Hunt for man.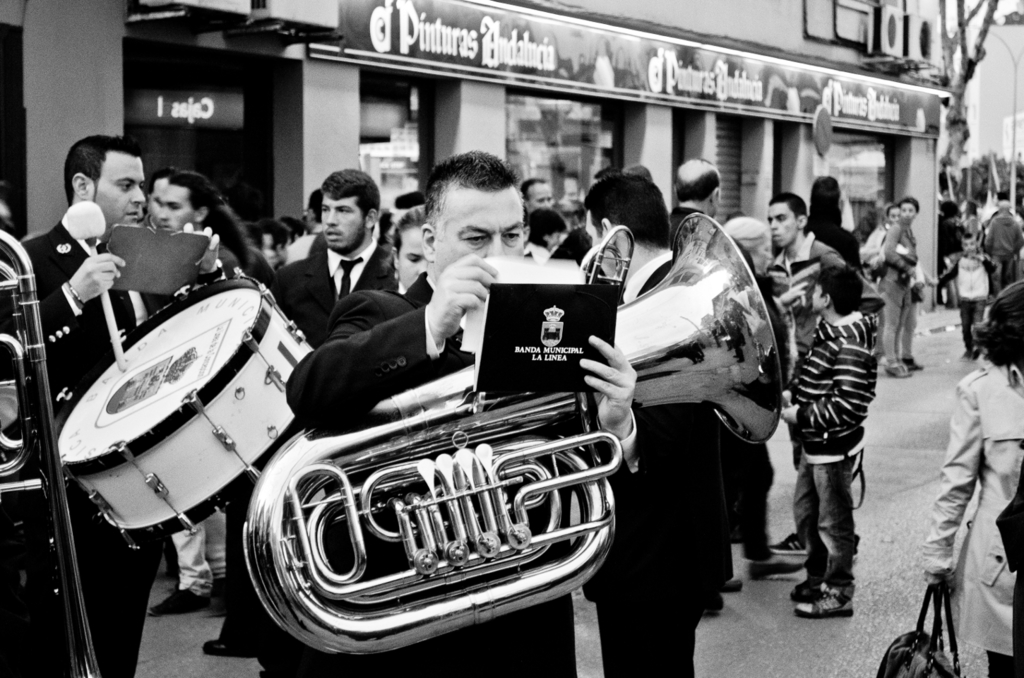
Hunted down at <bbox>16, 132, 225, 677</bbox>.
